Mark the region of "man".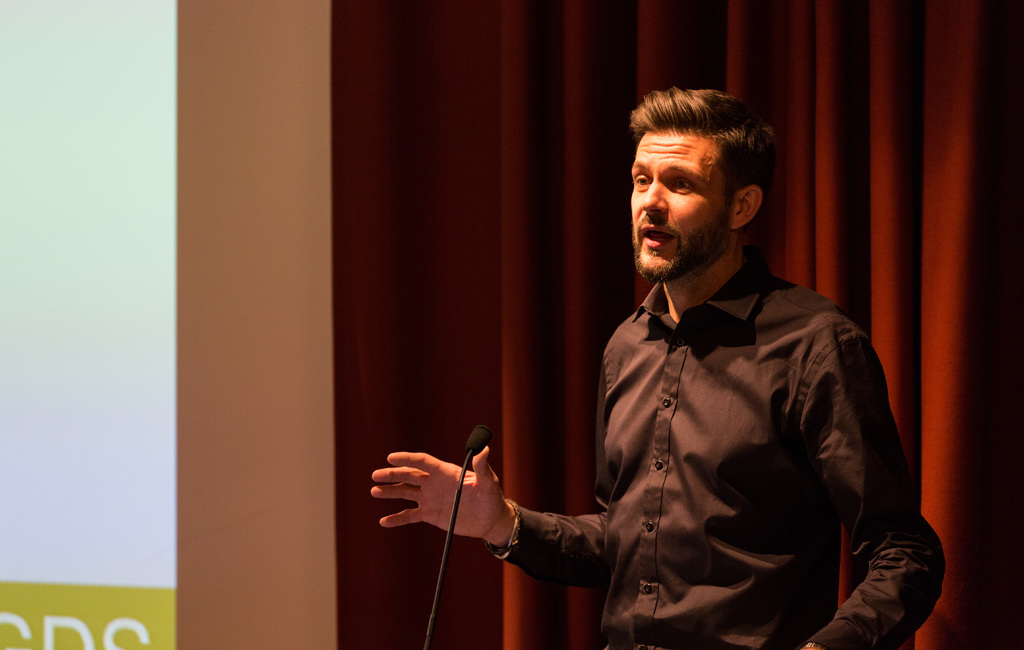
Region: {"x1": 570, "y1": 92, "x2": 897, "y2": 610}.
